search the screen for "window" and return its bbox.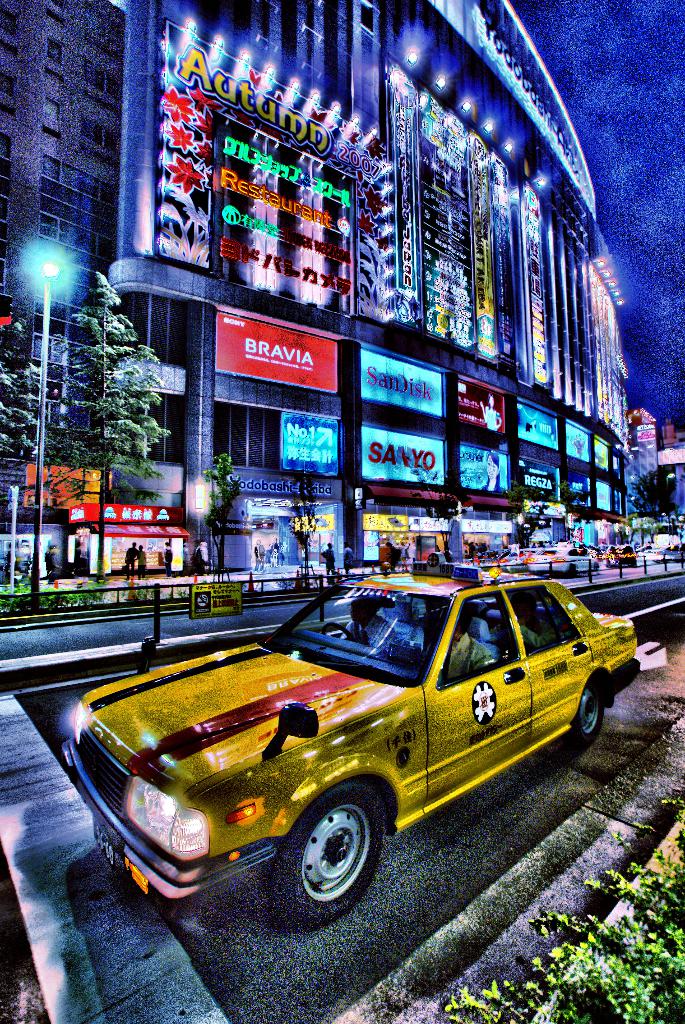
Found: select_region(85, 175, 104, 193).
